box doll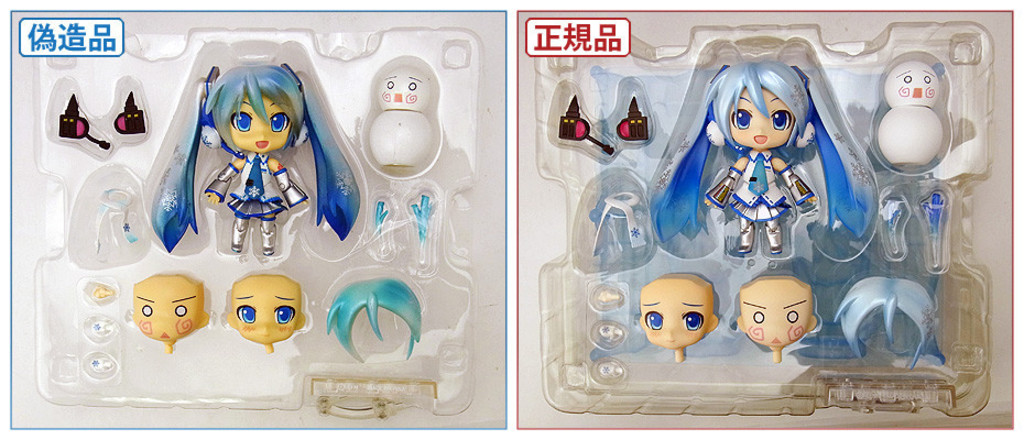
[left=653, top=61, right=873, bottom=264]
